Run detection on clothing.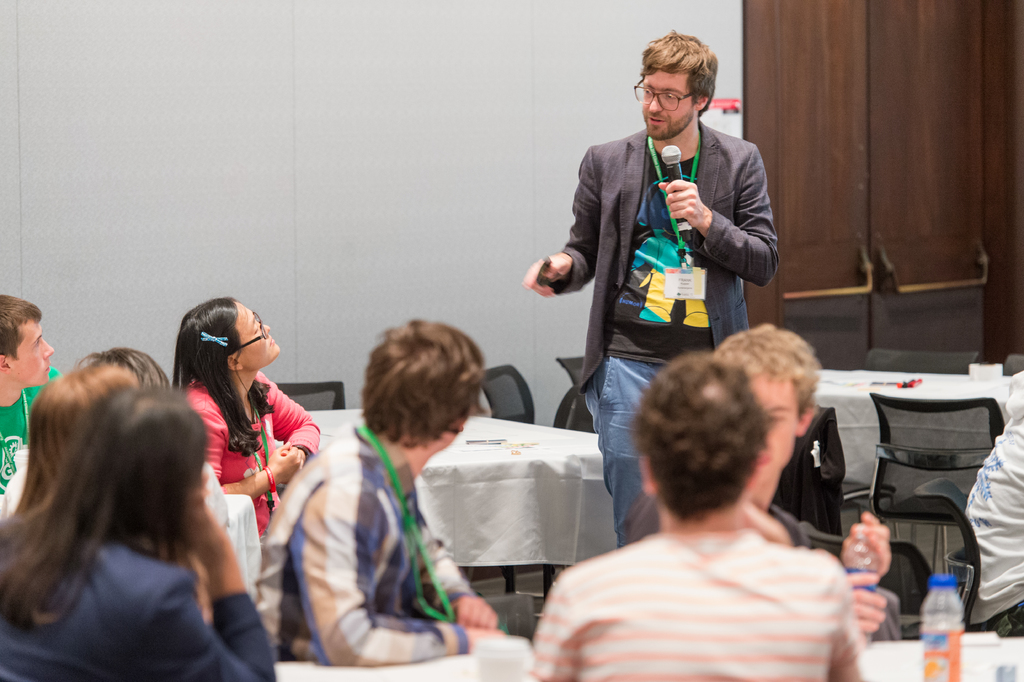
Result: bbox(182, 374, 322, 524).
